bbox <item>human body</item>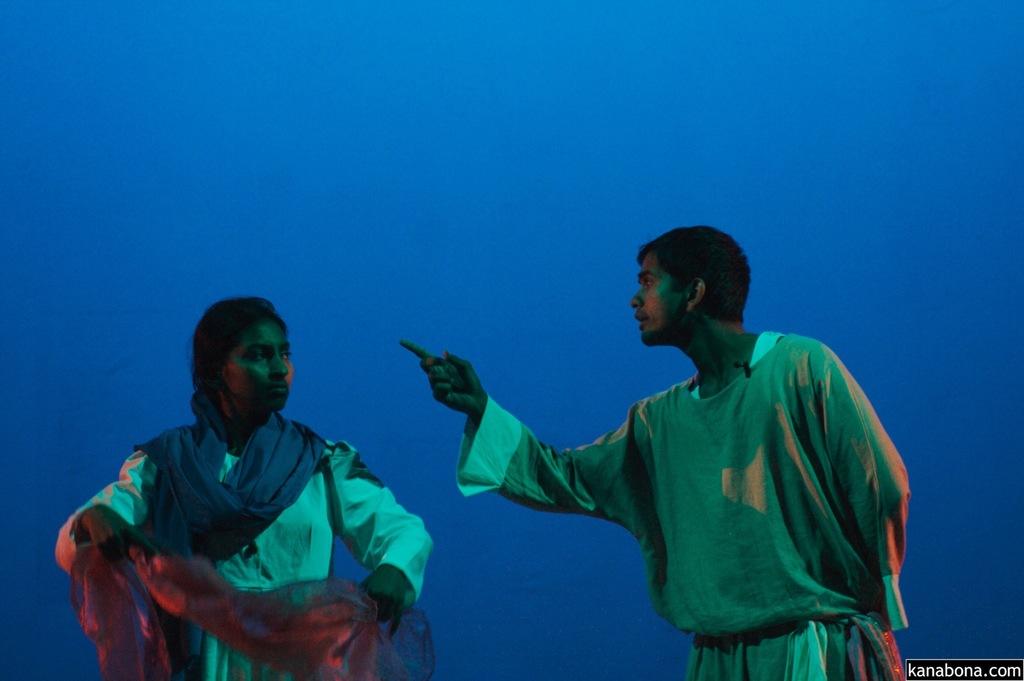
[422,268,932,680]
